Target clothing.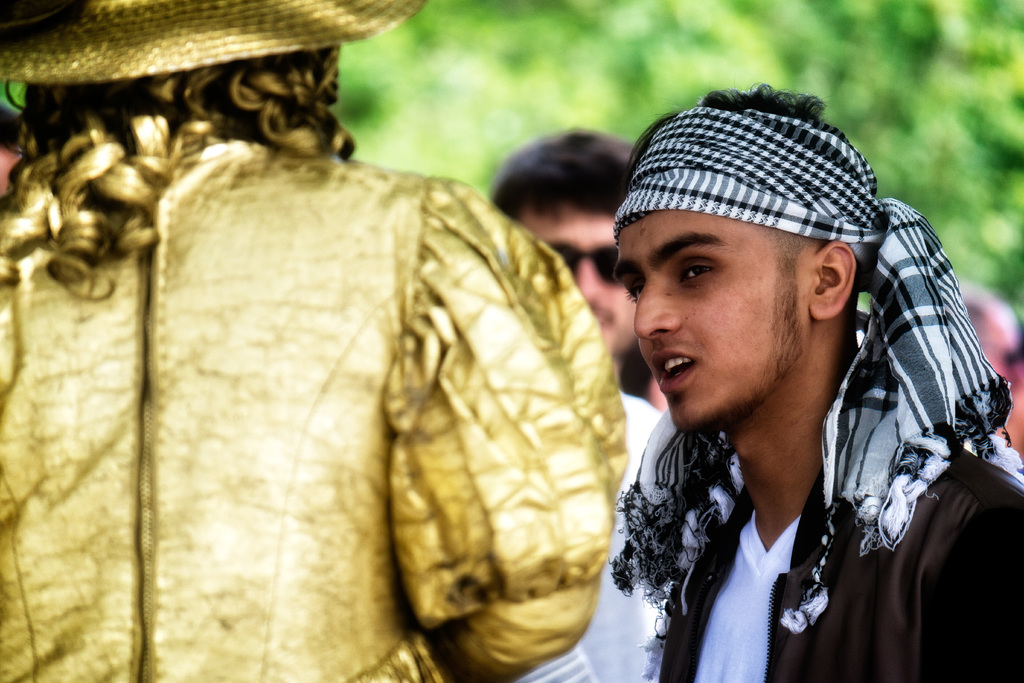
Target region: locate(0, 114, 629, 682).
